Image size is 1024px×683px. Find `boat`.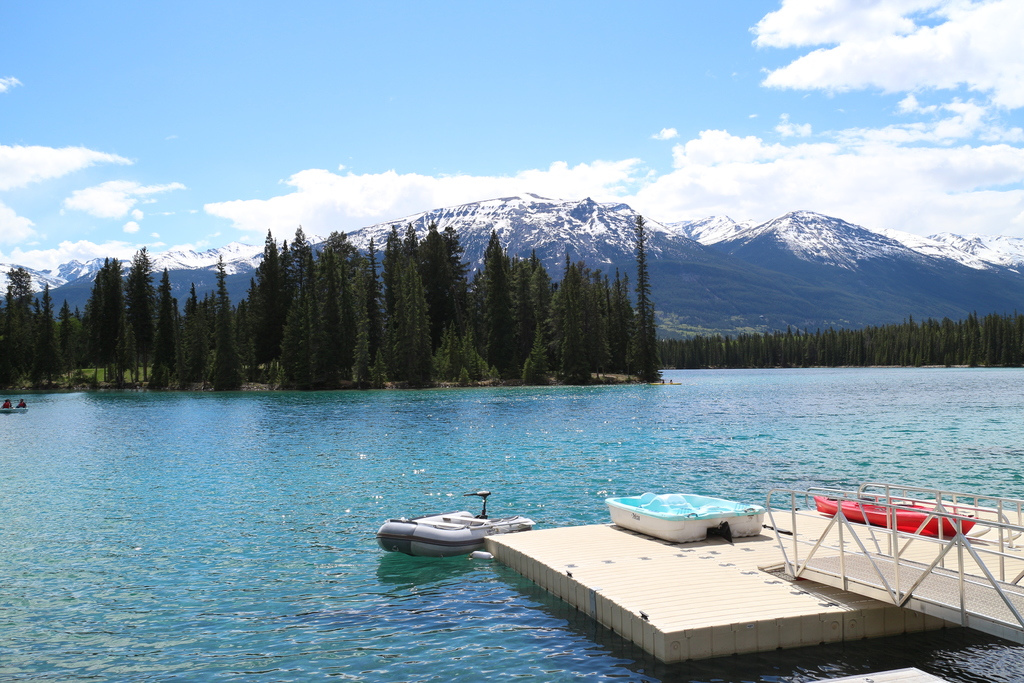
bbox=(381, 507, 540, 561).
